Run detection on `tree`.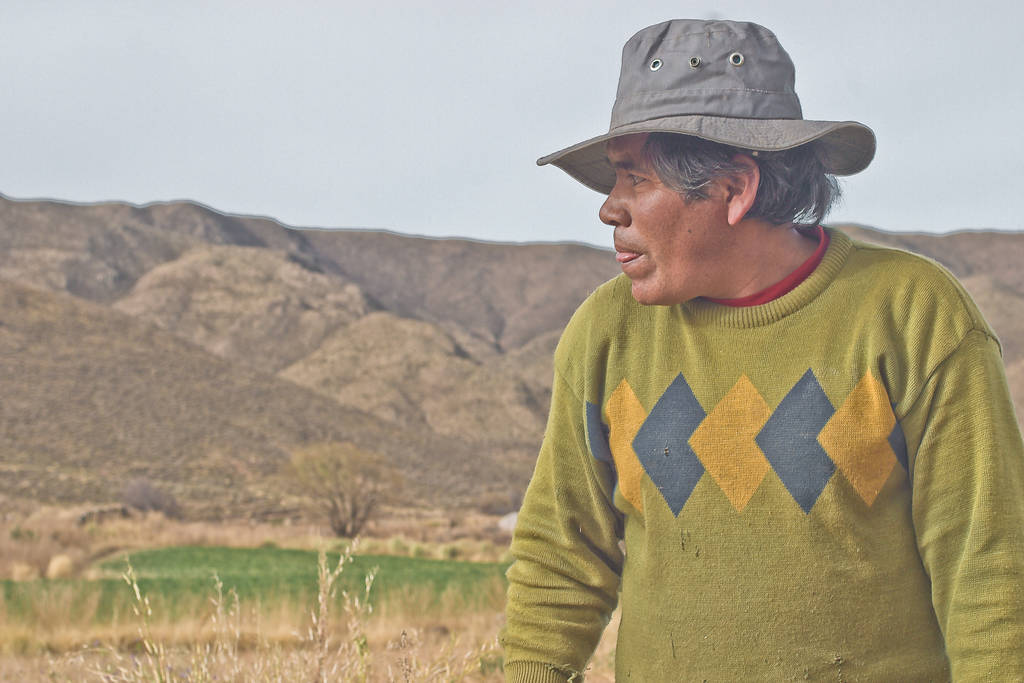
Result: <box>285,438,408,541</box>.
